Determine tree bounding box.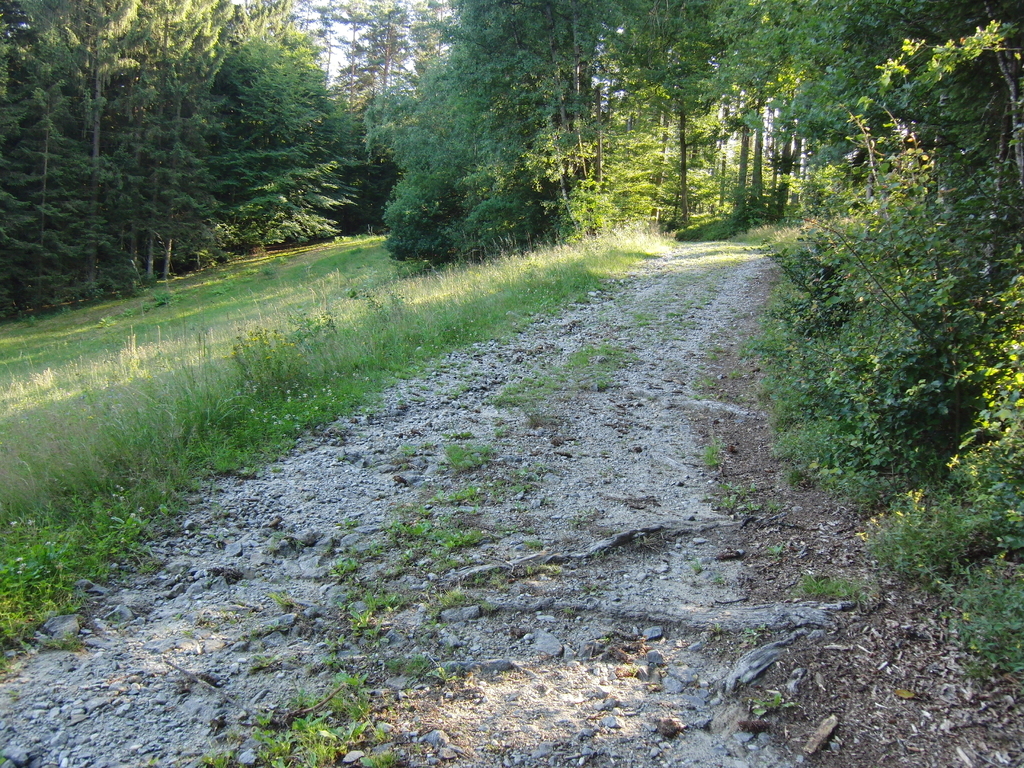
Determined: (193,28,363,249).
